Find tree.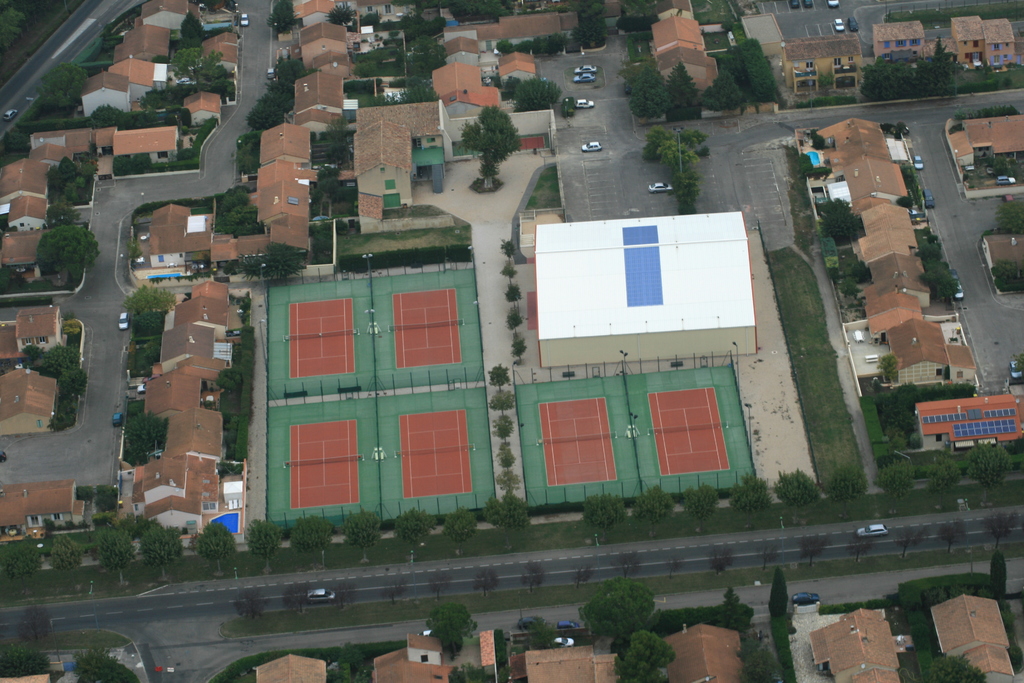
BBox(391, 508, 436, 550).
